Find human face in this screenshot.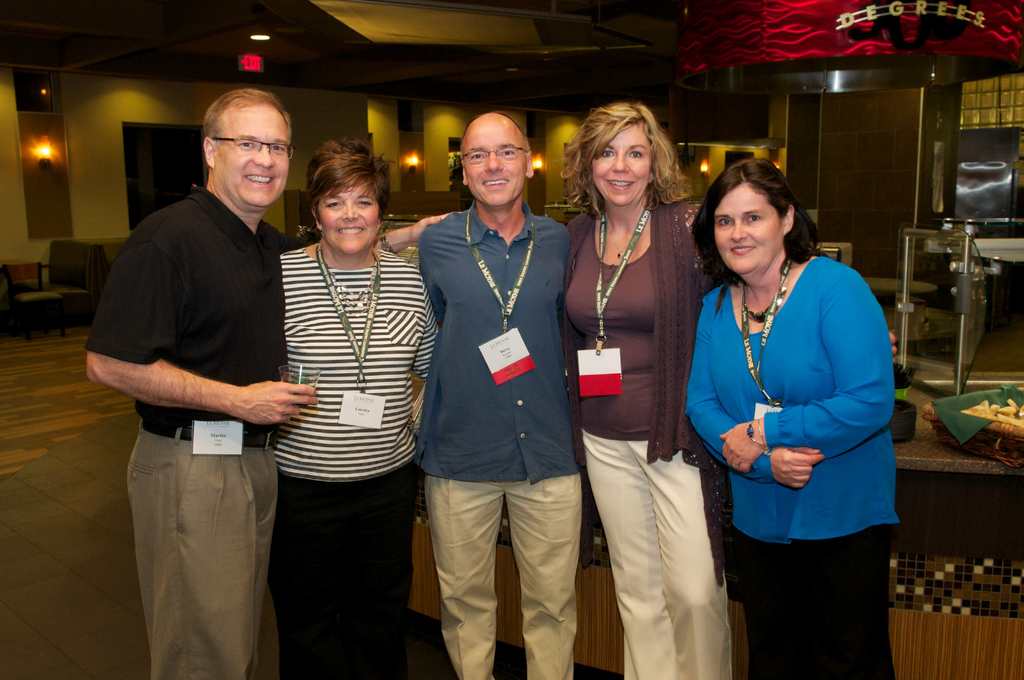
The bounding box for human face is 464,117,527,206.
